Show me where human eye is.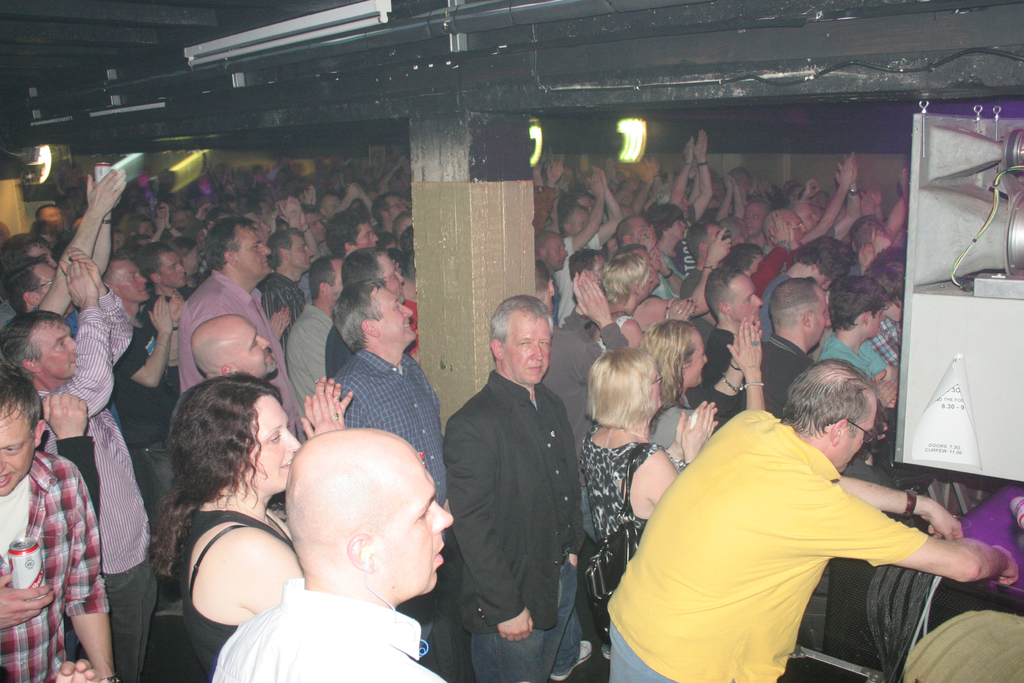
human eye is at {"x1": 394, "y1": 299, "x2": 403, "y2": 309}.
